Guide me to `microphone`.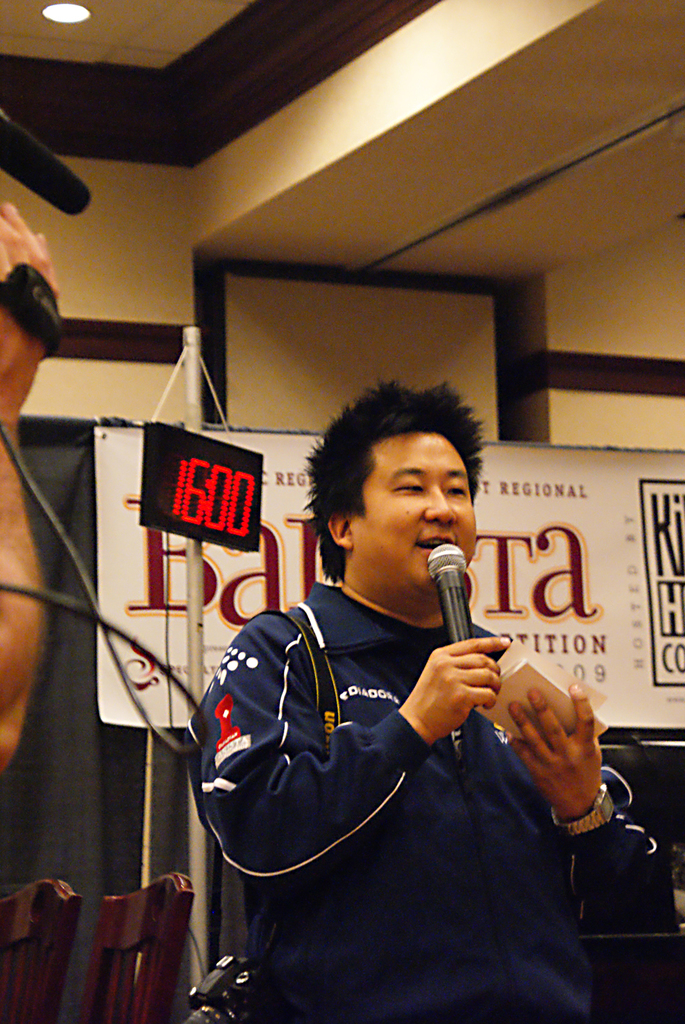
Guidance: BBox(421, 547, 490, 641).
